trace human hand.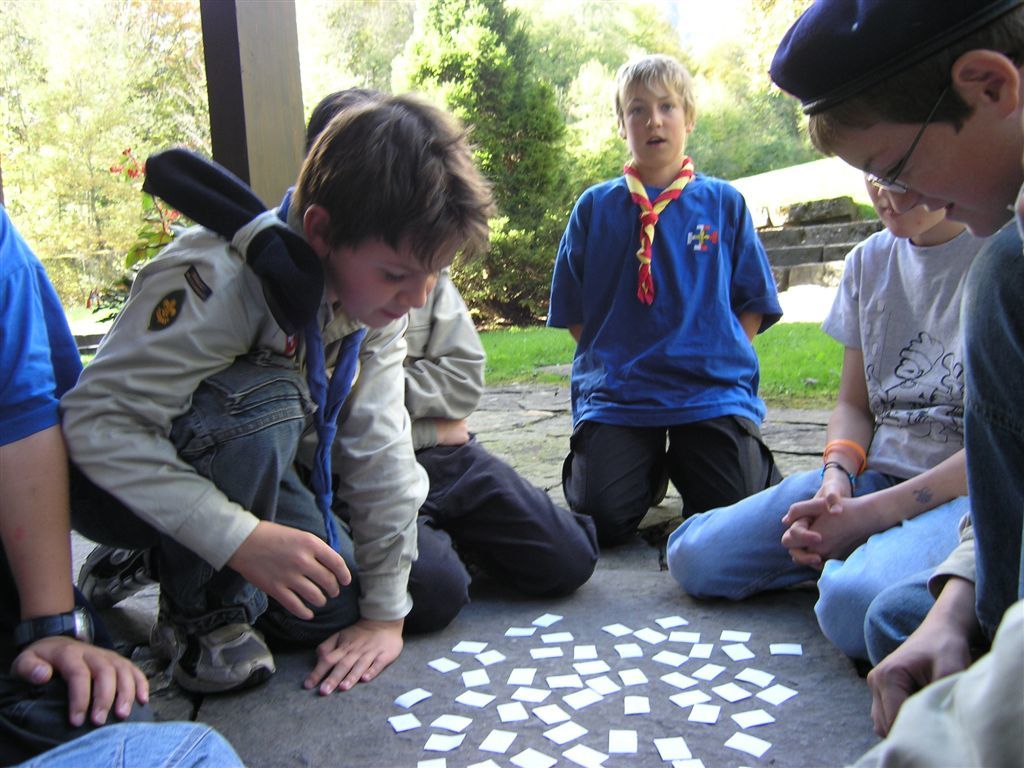
Traced to 865/618/975/738.
